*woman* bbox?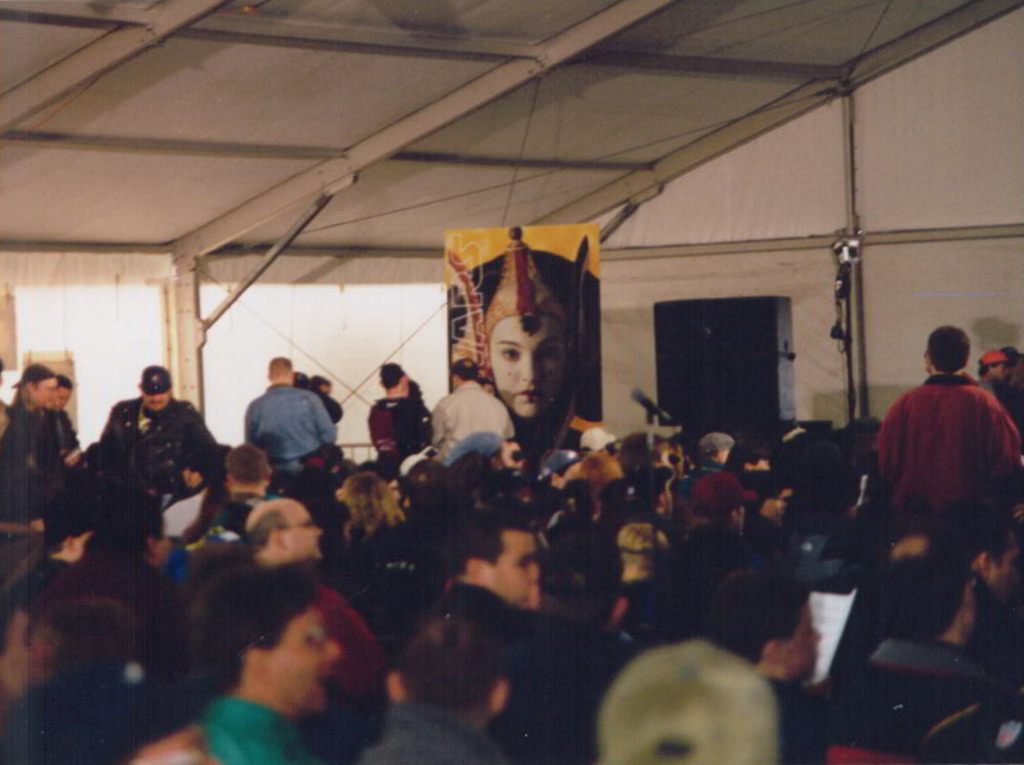
[x1=336, y1=461, x2=406, y2=539]
